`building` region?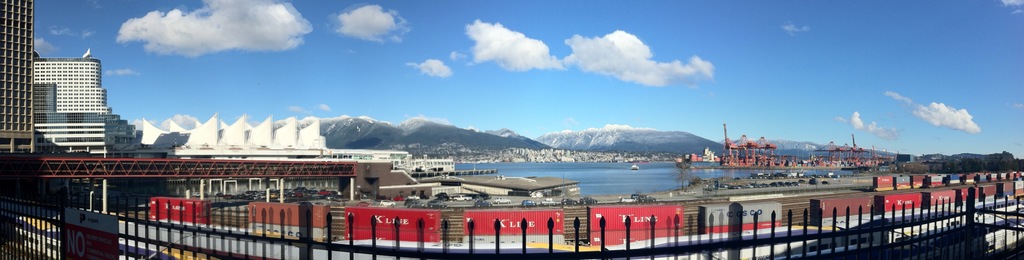
bbox=[0, 0, 34, 152]
